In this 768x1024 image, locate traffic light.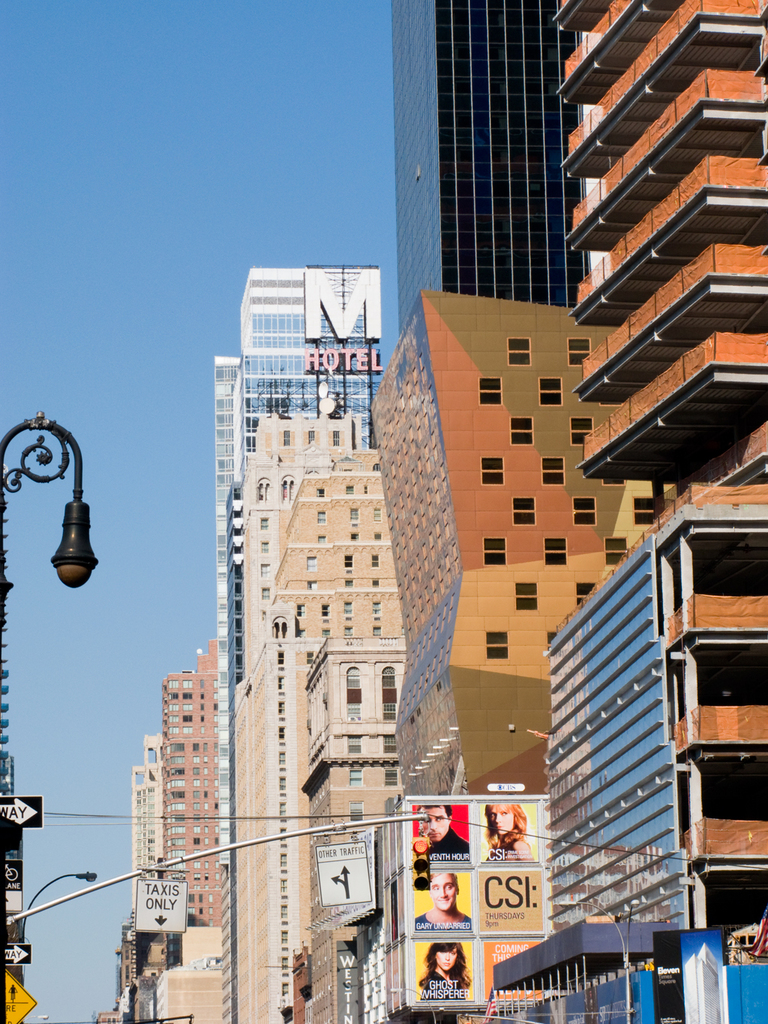
Bounding box: bbox=[412, 824, 431, 889].
